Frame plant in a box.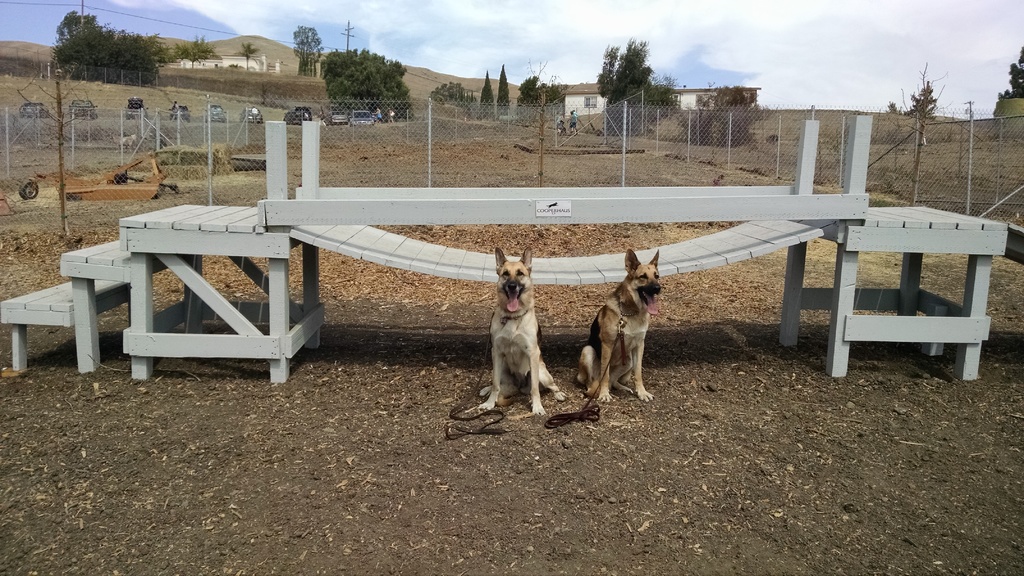
(left=514, top=73, right=570, bottom=120).
